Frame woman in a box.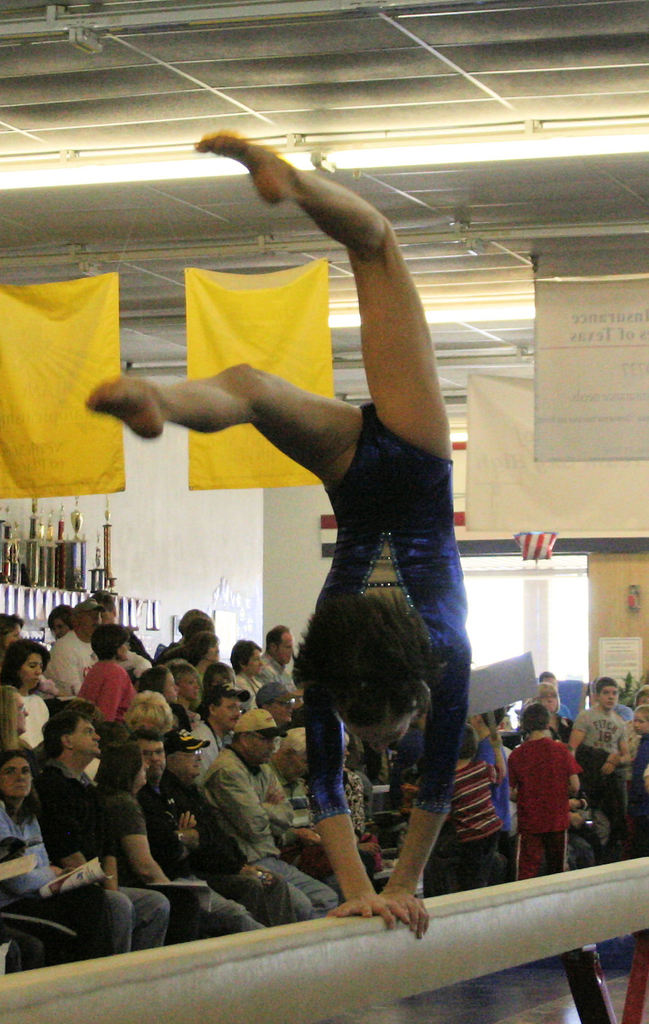
crop(72, 618, 136, 742).
